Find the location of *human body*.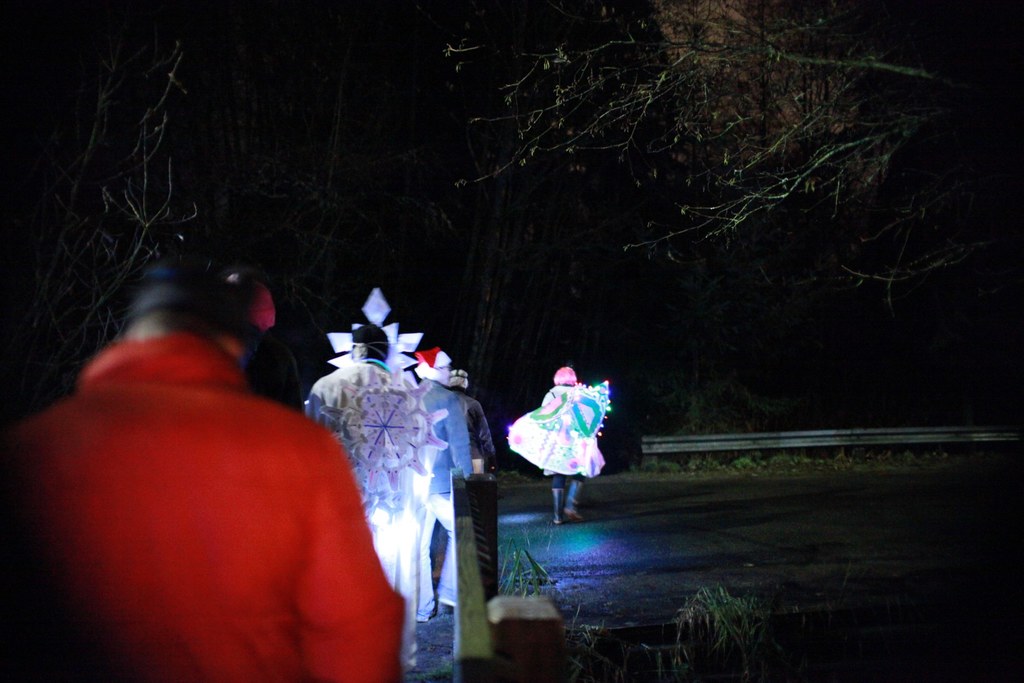
Location: (left=416, top=383, right=481, bottom=588).
